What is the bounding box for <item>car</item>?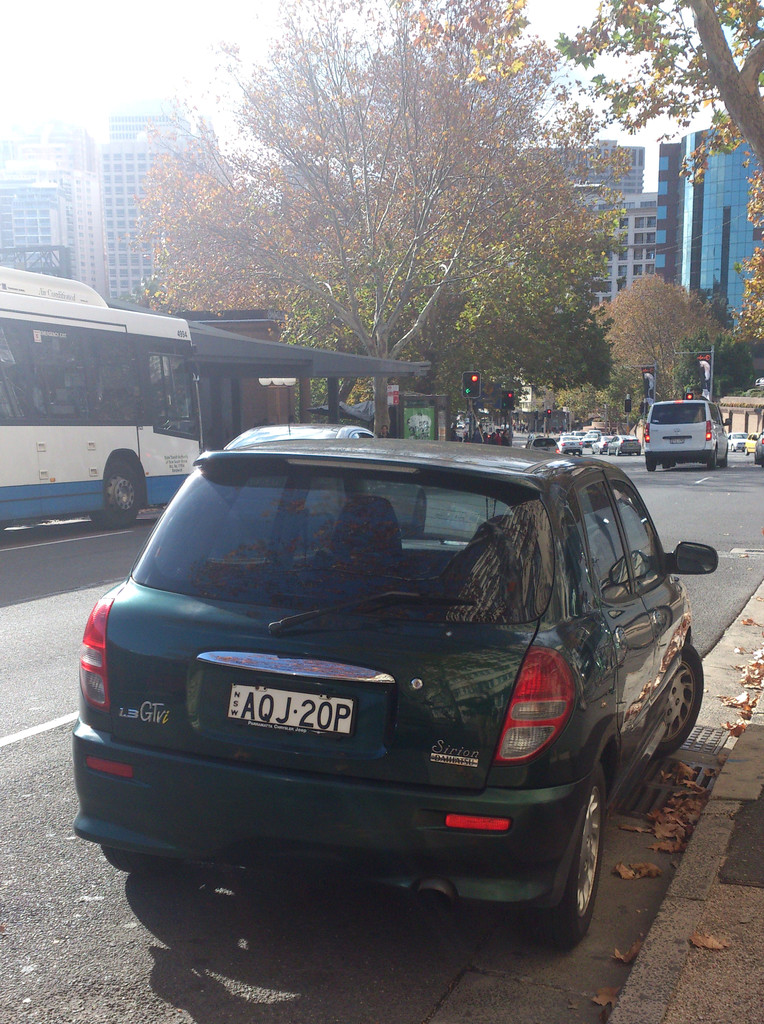
[x1=222, y1=420, x2=373, y2=447].
